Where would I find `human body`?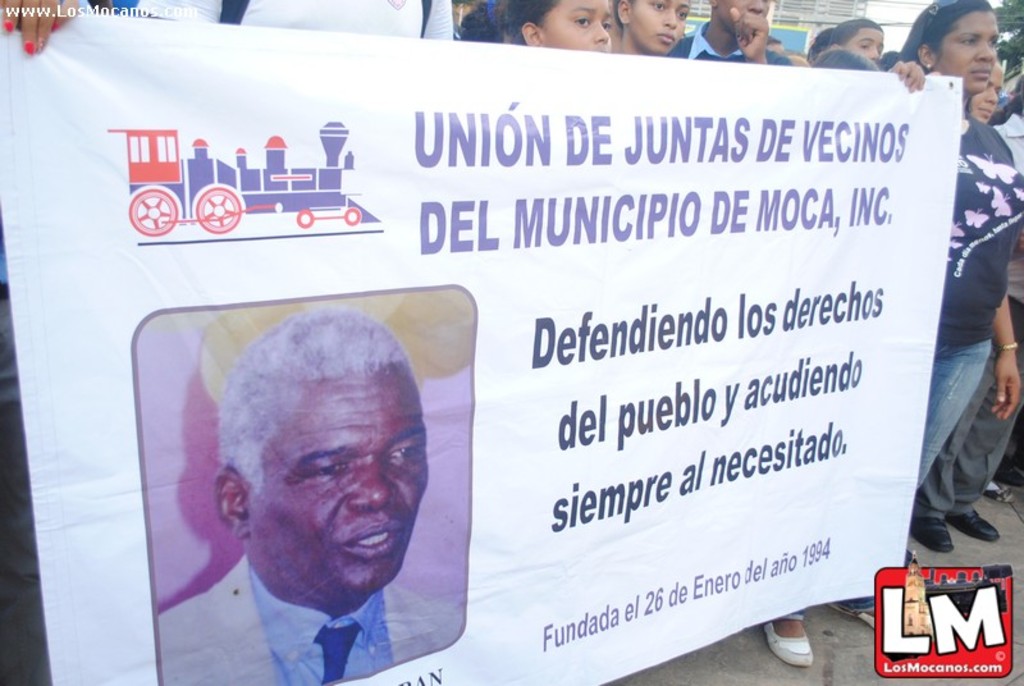
At [left=658, top=3, right=787, bottom=65].
